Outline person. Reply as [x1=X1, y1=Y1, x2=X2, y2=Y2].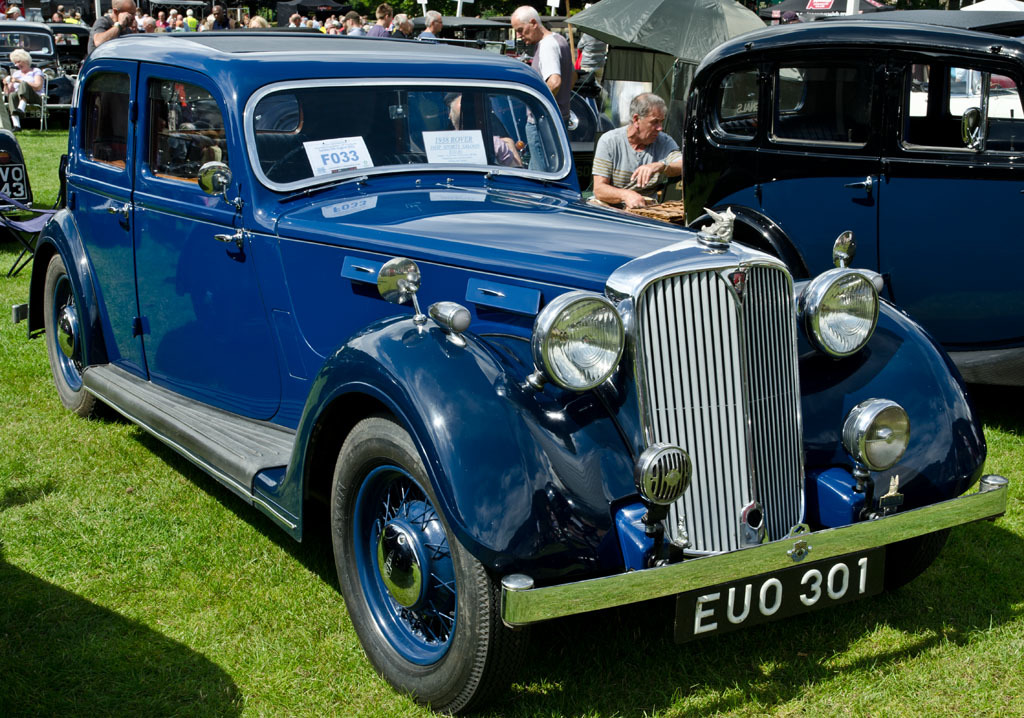
[x1=251, y1=17, x2=269, y2=26].
